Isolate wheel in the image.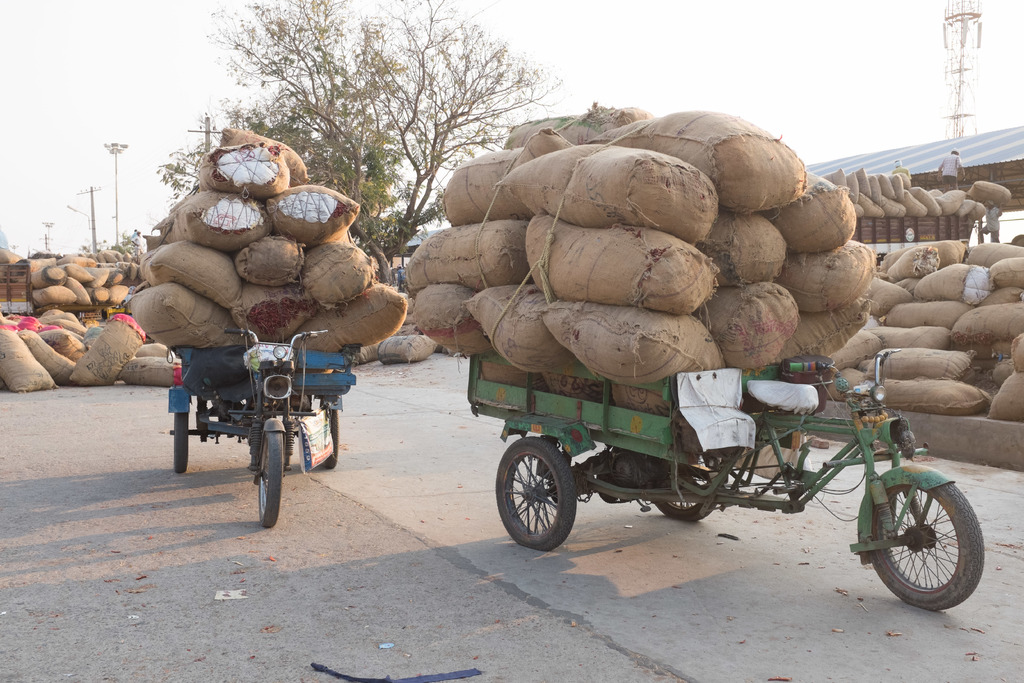
Isolated region: Rect(254, 428, 284, 531).
